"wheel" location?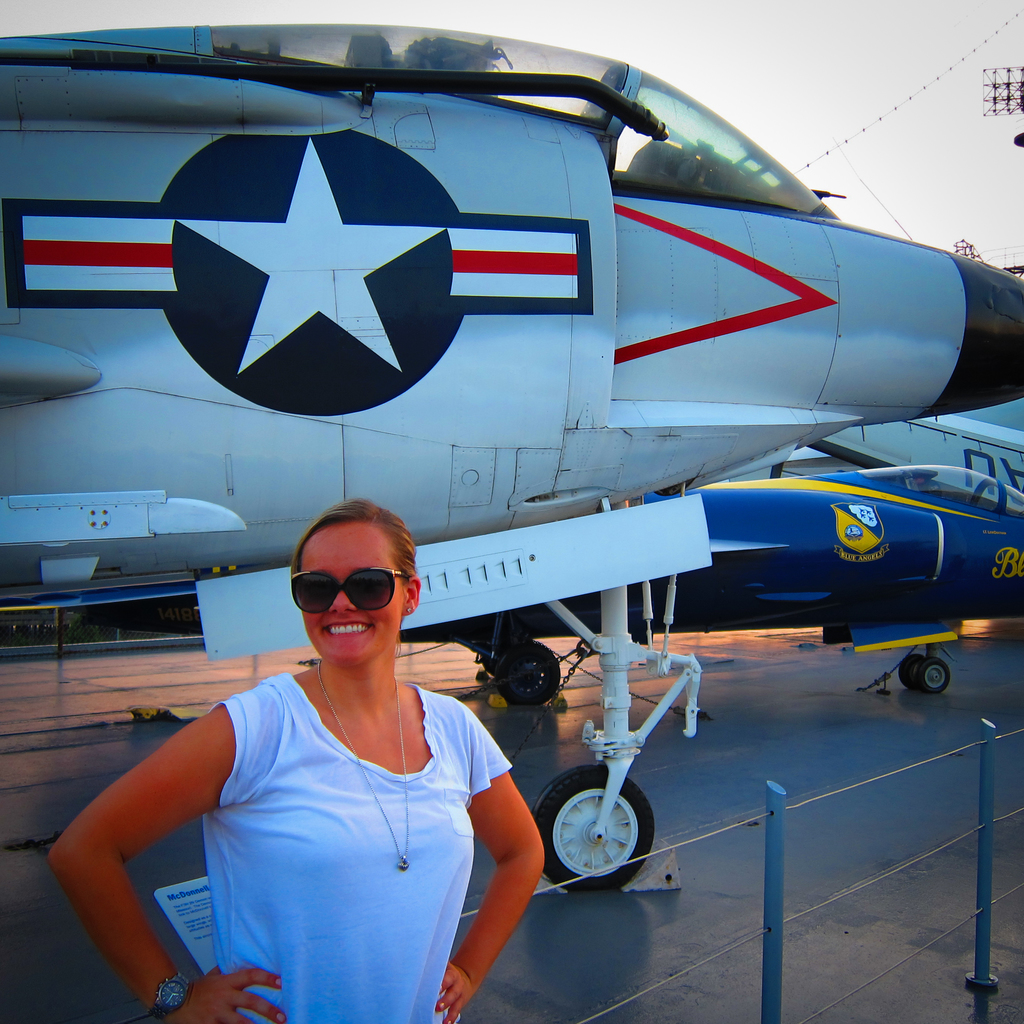
box(482, 618, 534, 680)
